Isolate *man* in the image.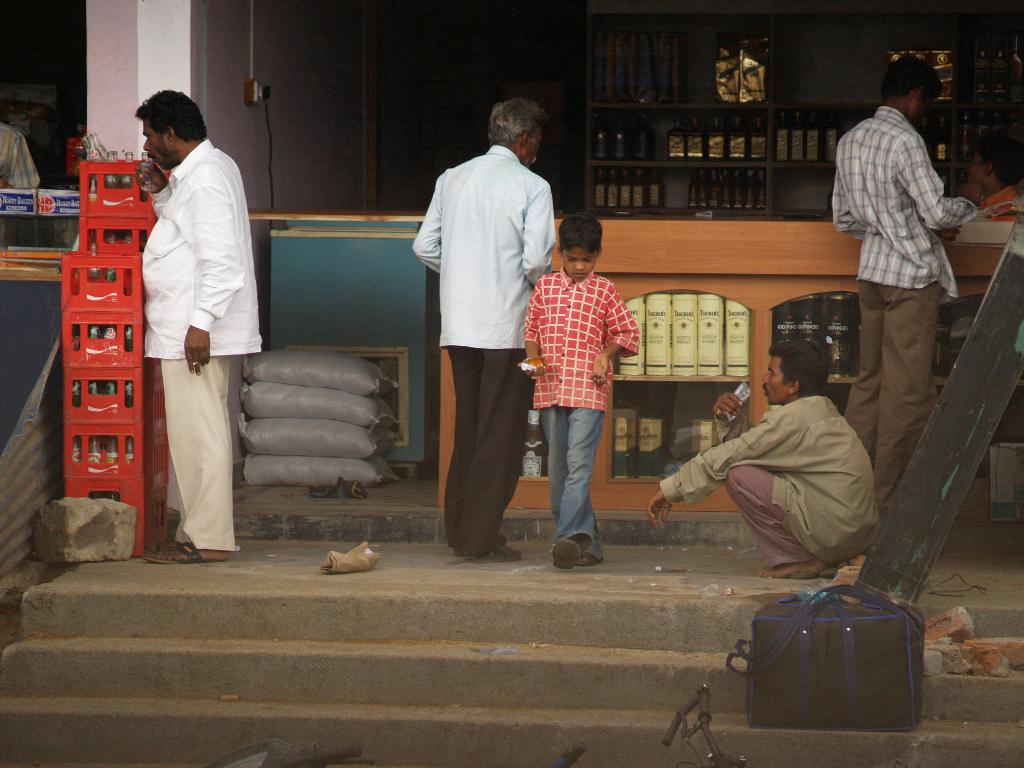
Isolated region: x1=408 y1=97 x2=559 y2=576.
